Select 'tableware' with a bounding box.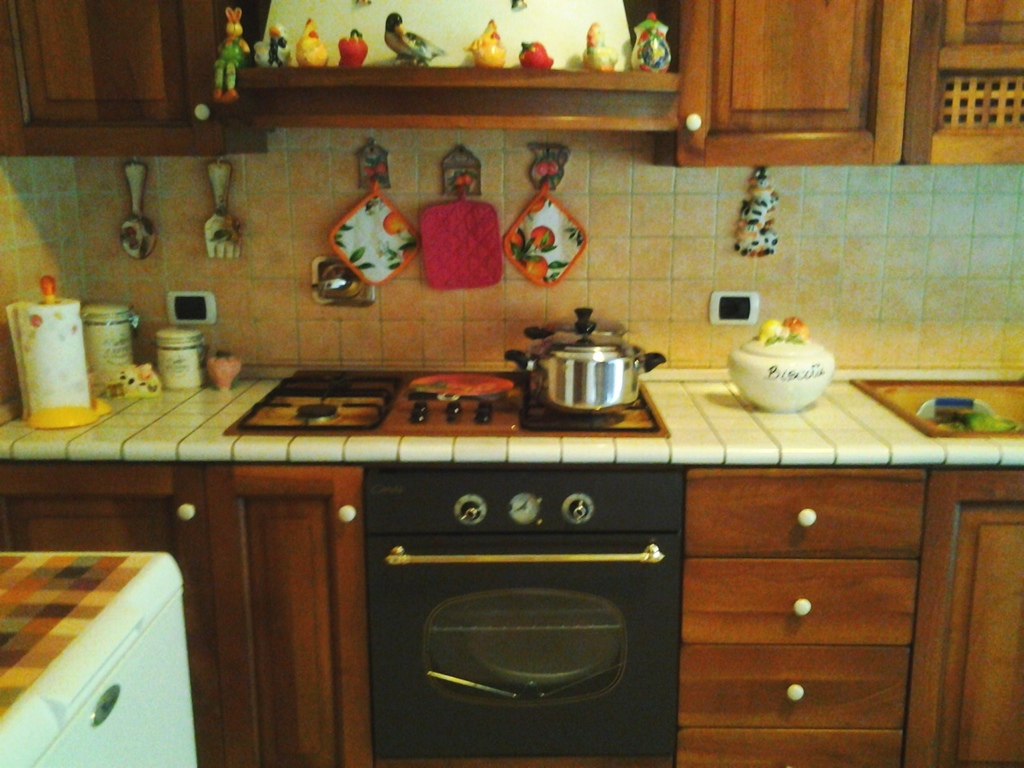
730 336 838 407.
